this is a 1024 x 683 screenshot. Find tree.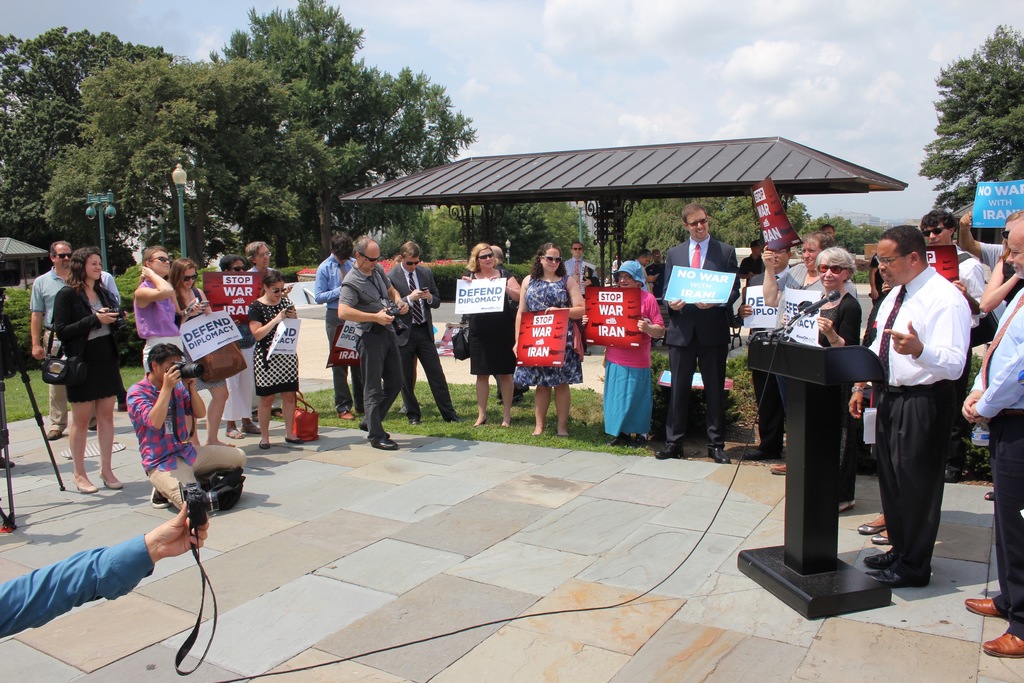
Bounding box: <bbox>932, 24, 1021, 232</bbox>.
